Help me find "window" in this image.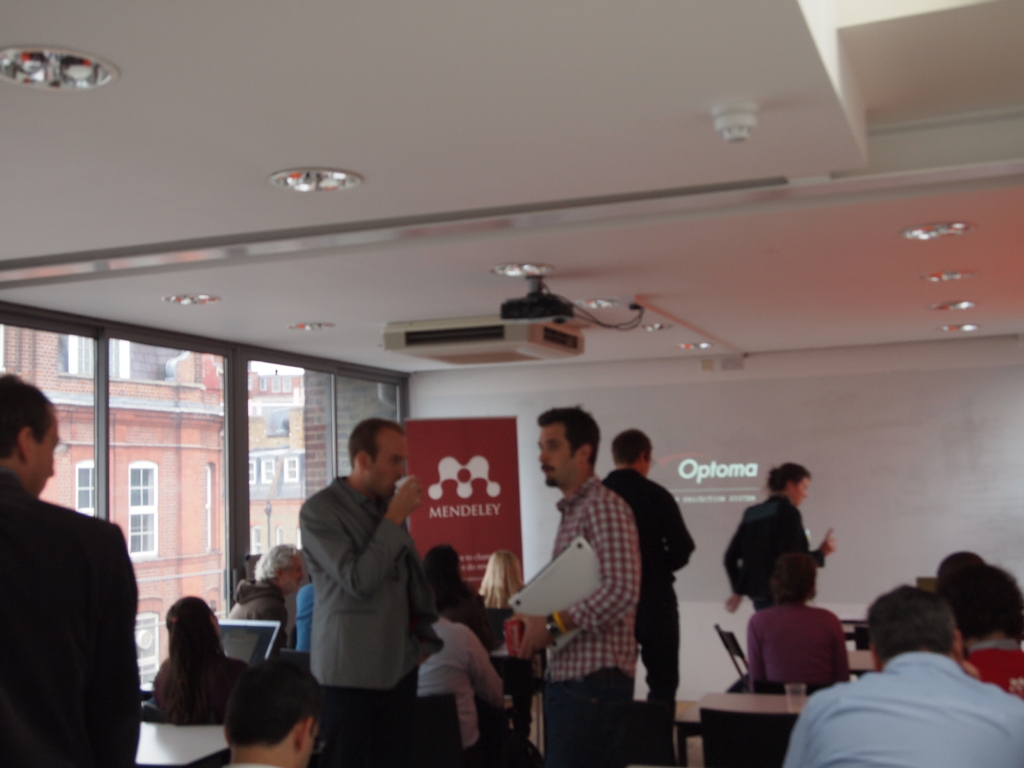
Found it: left=285, top=455, right=302, bottom=484.
